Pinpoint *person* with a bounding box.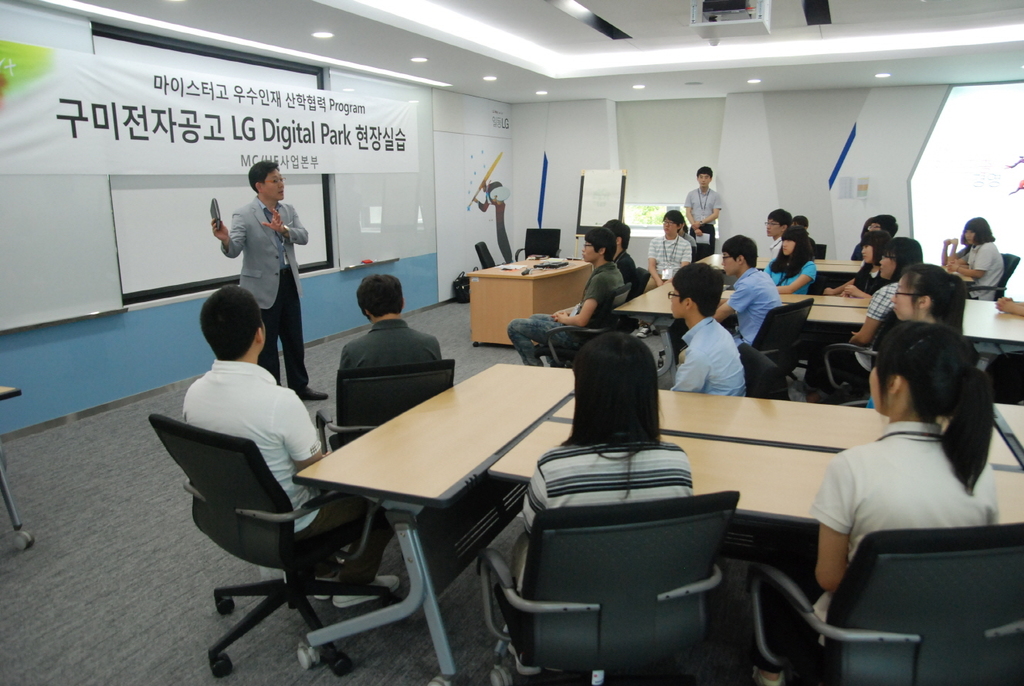
bbox=[339, 275, 443, 448].
